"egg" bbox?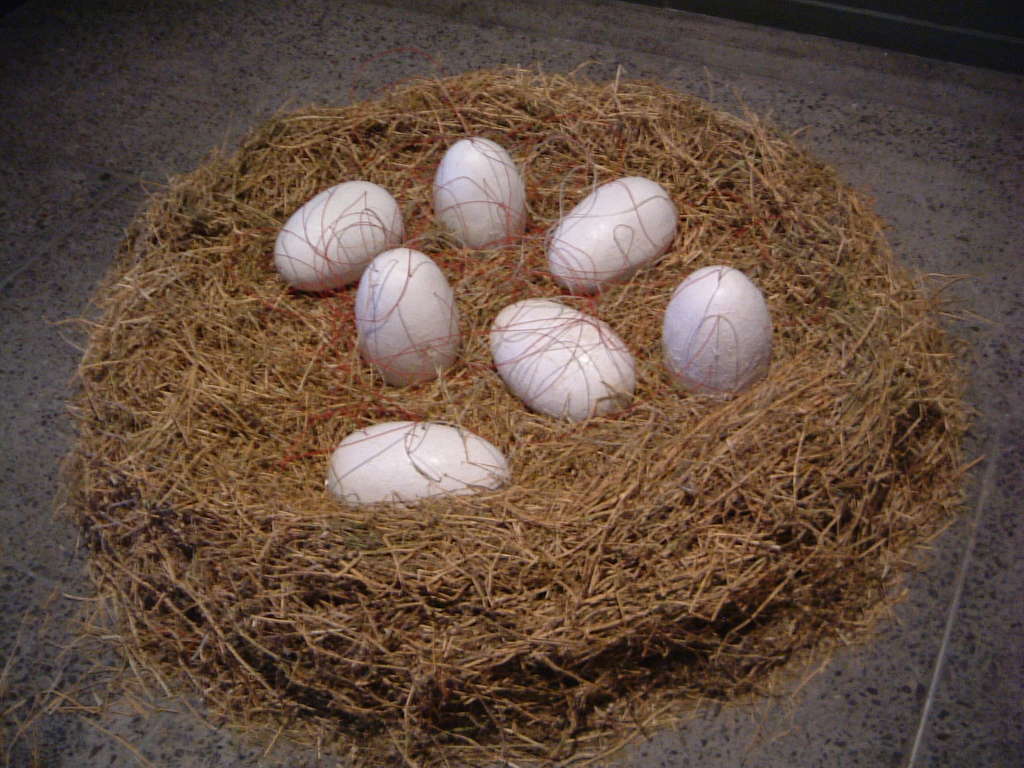
<box>320,422,515,506</box>
